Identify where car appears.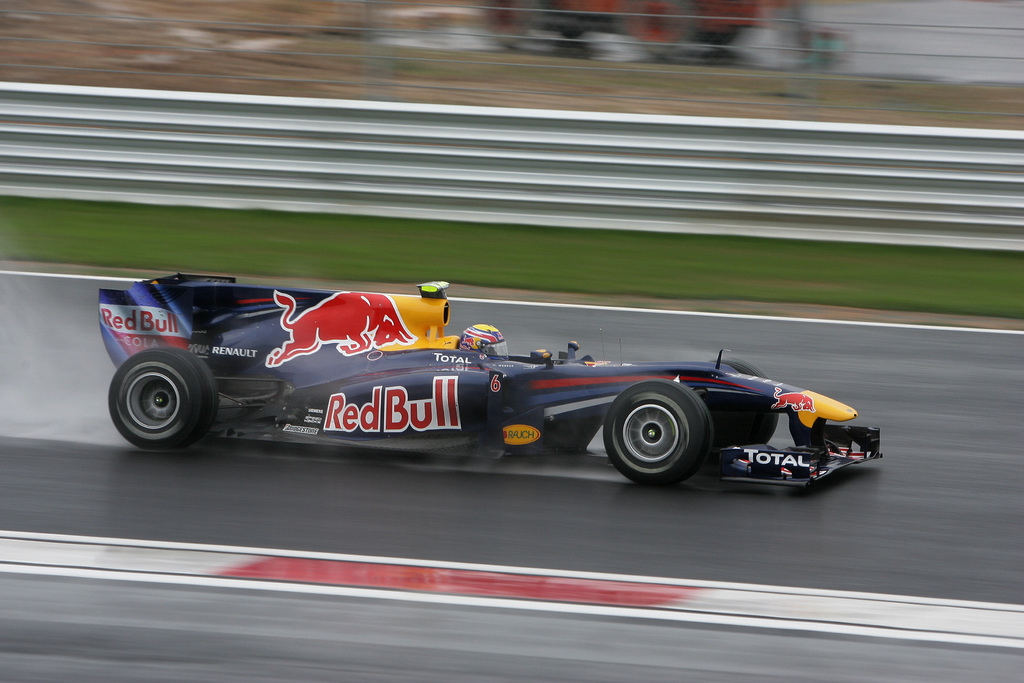
Appears at 99:270:884:486.
